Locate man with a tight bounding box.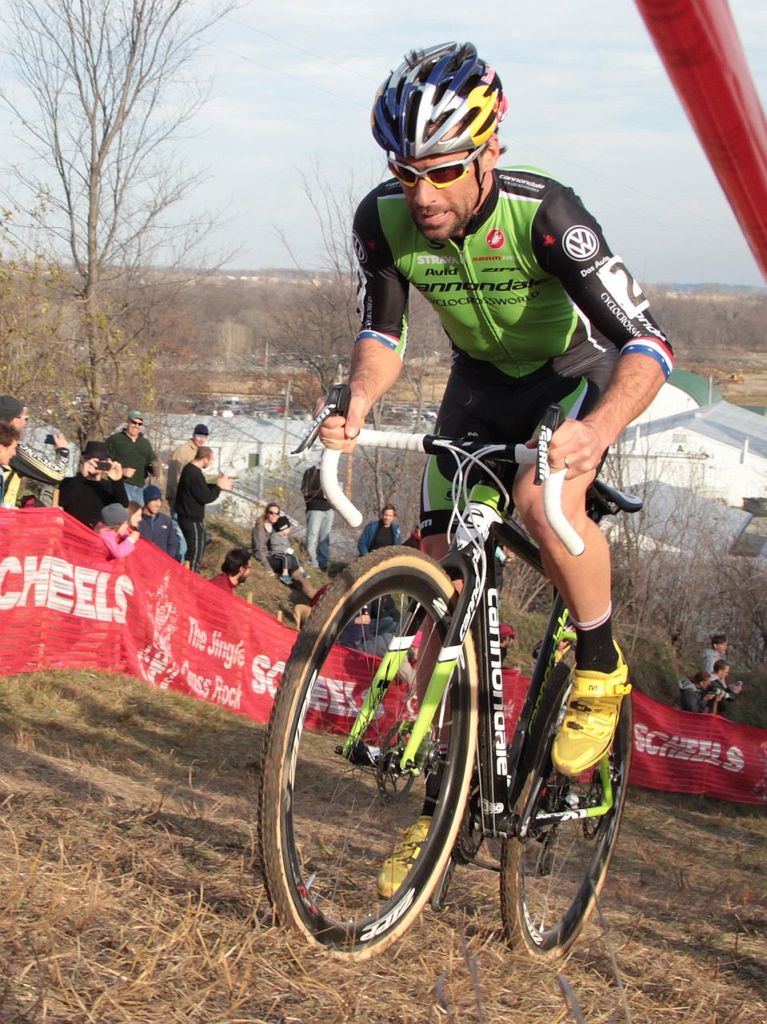
Rect(308, 34, 695, 901).
